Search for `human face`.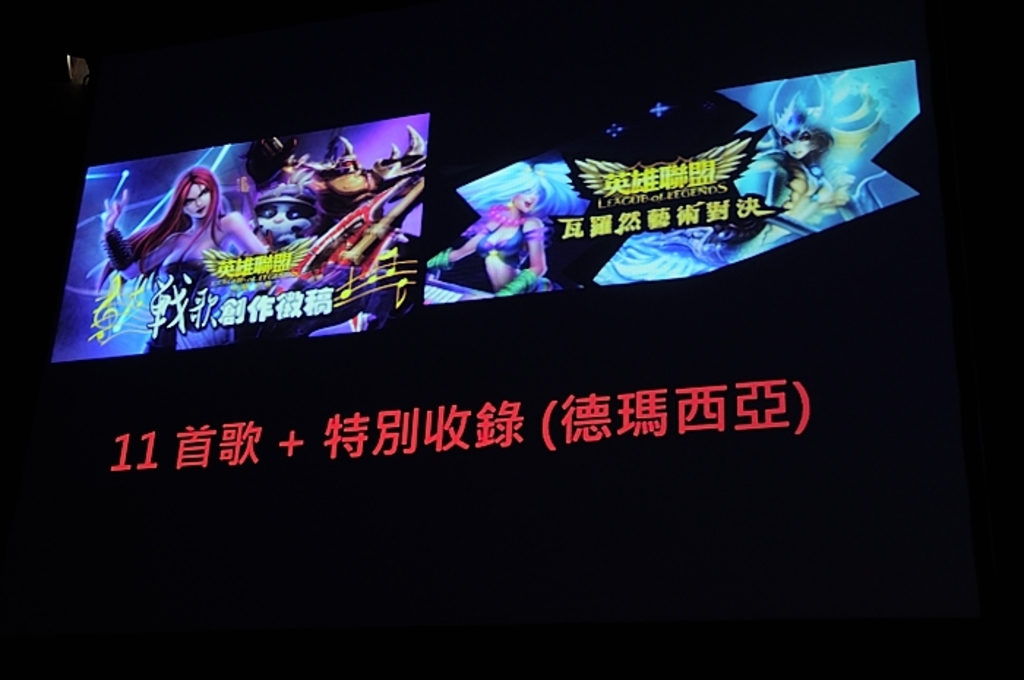
Found at <bbox>253, 199, 315, 237</bbox>.
